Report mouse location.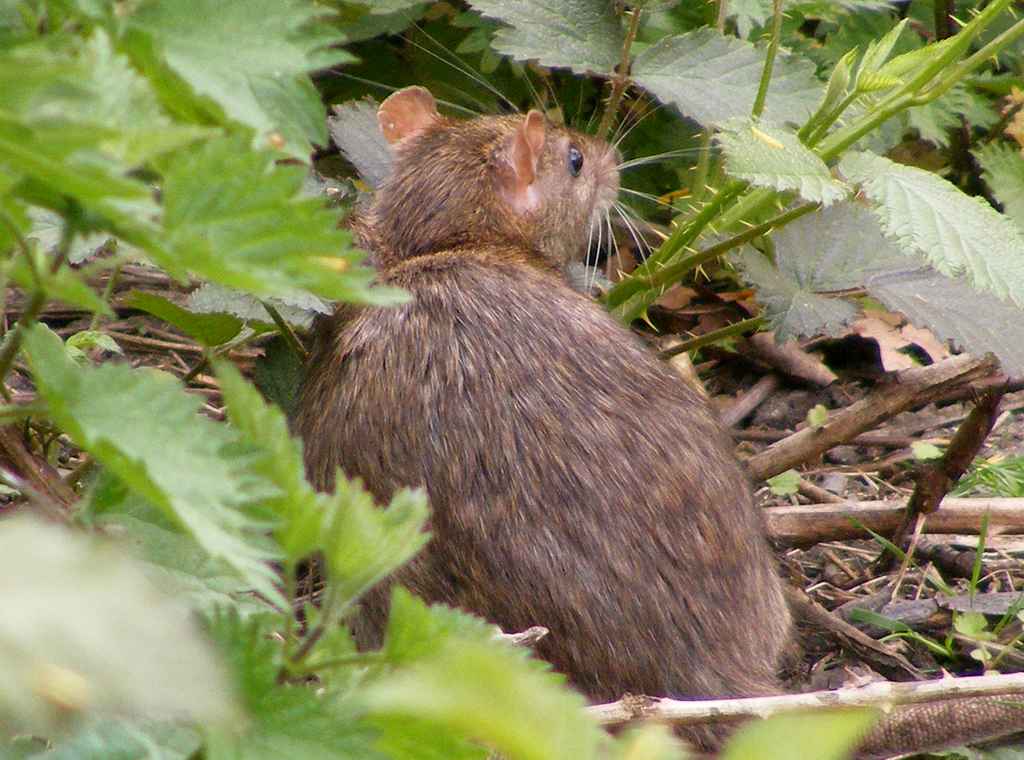
Report: 302, 100, 849, 710.
